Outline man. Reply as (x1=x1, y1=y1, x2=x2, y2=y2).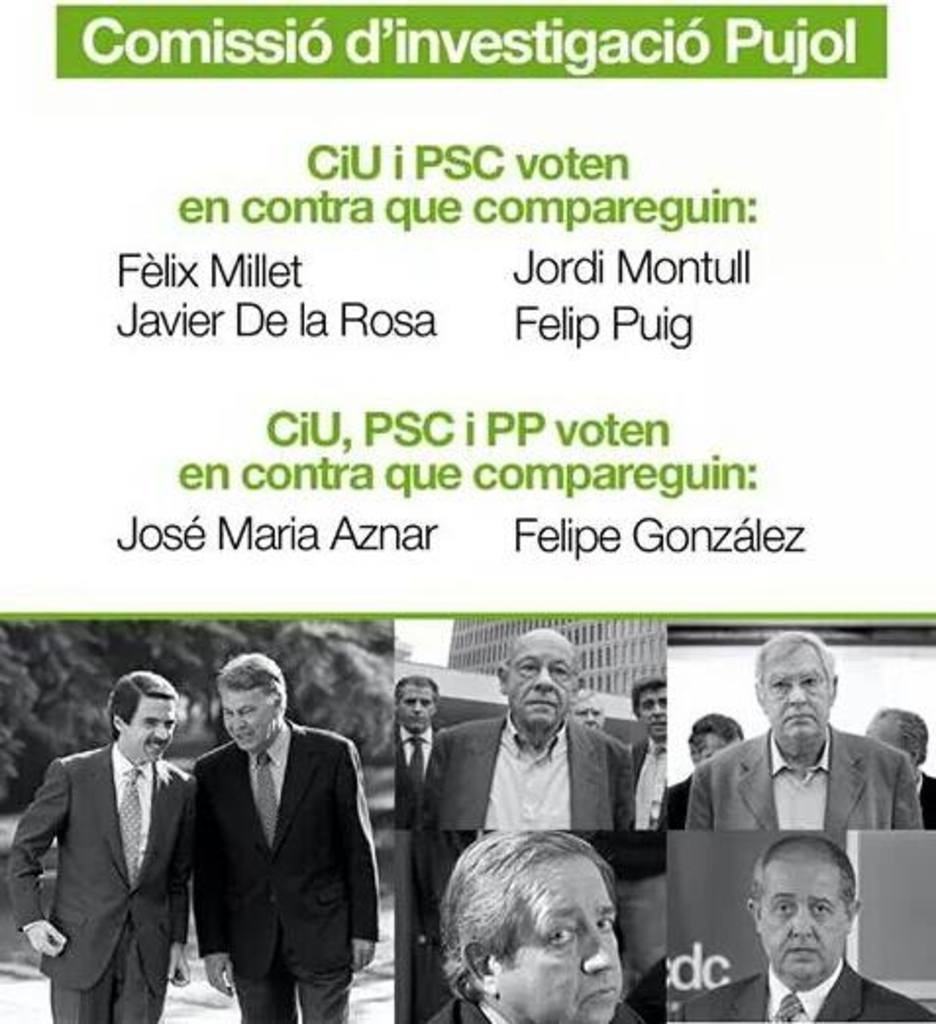
(x1=679, y1=632, x2=924, y2=832).
